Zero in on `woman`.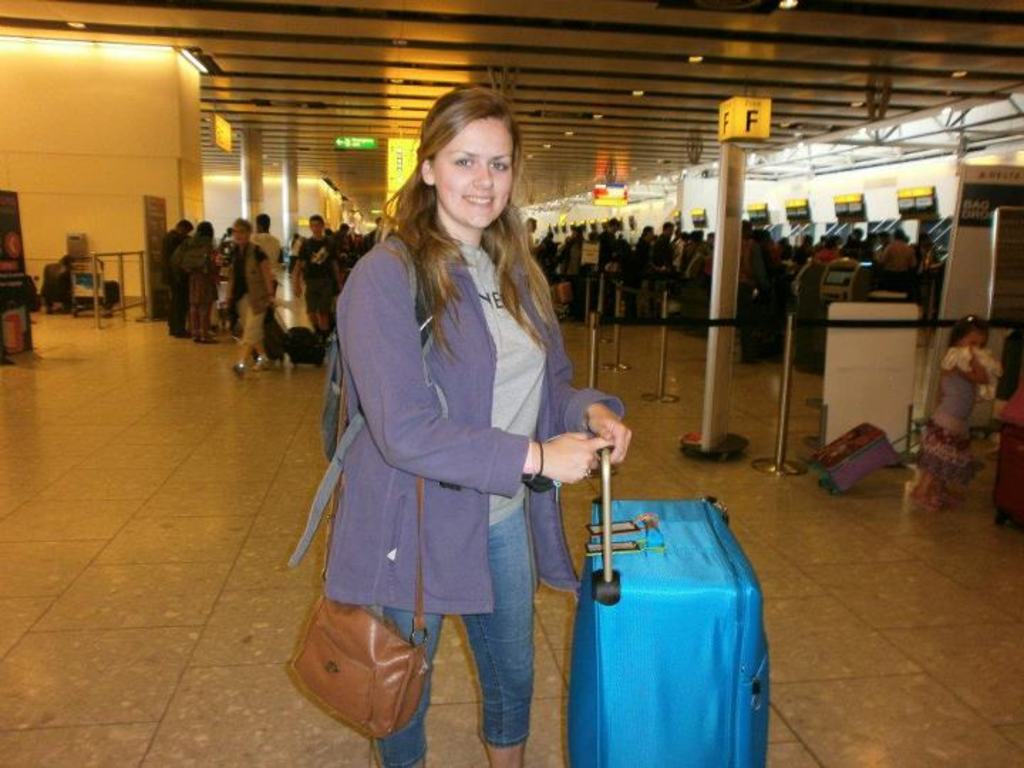
Zeroed in: left=235, top=215, right=280, bottom=378.
